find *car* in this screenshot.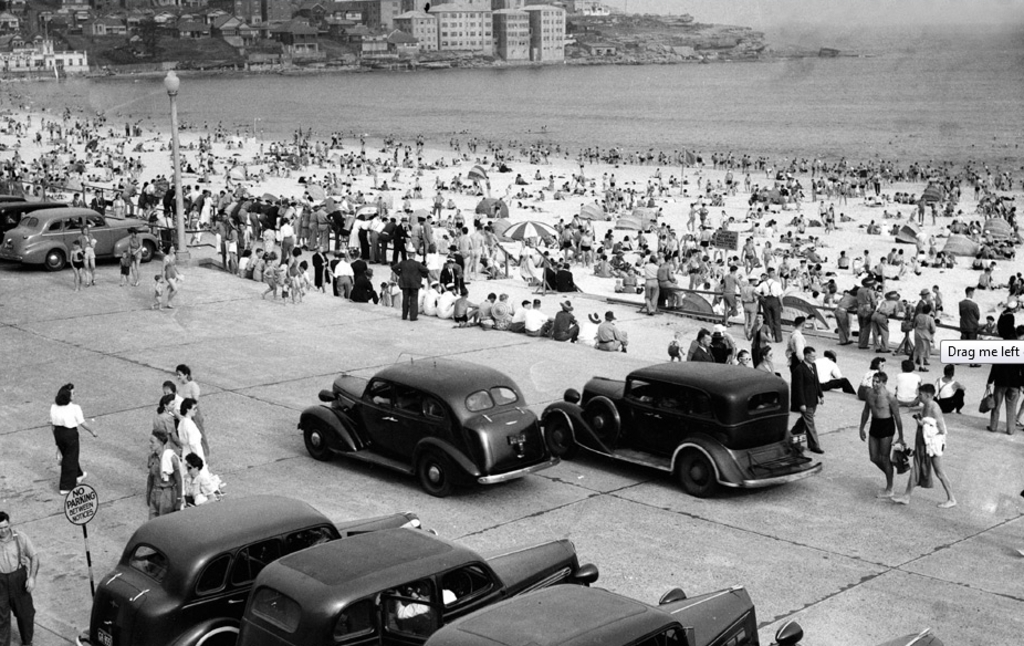
The bounding box for *car* is x1=415 y1=576 x2=804 y2=645.
